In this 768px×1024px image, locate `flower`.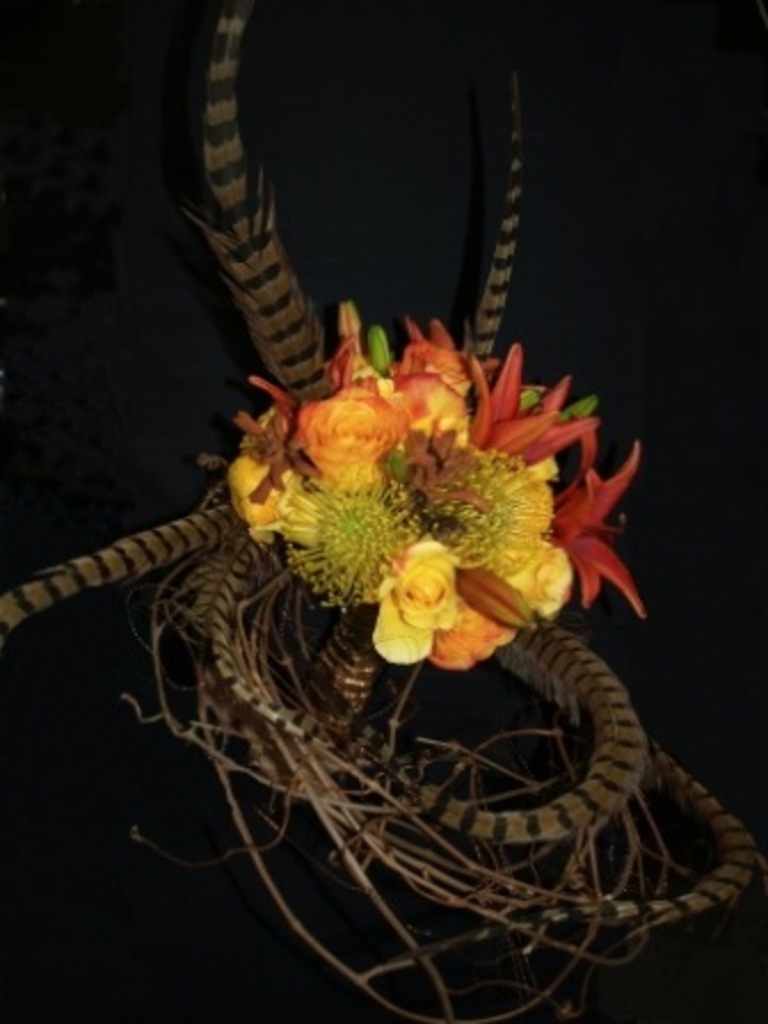
Bounding box: 377,539,469,654.
